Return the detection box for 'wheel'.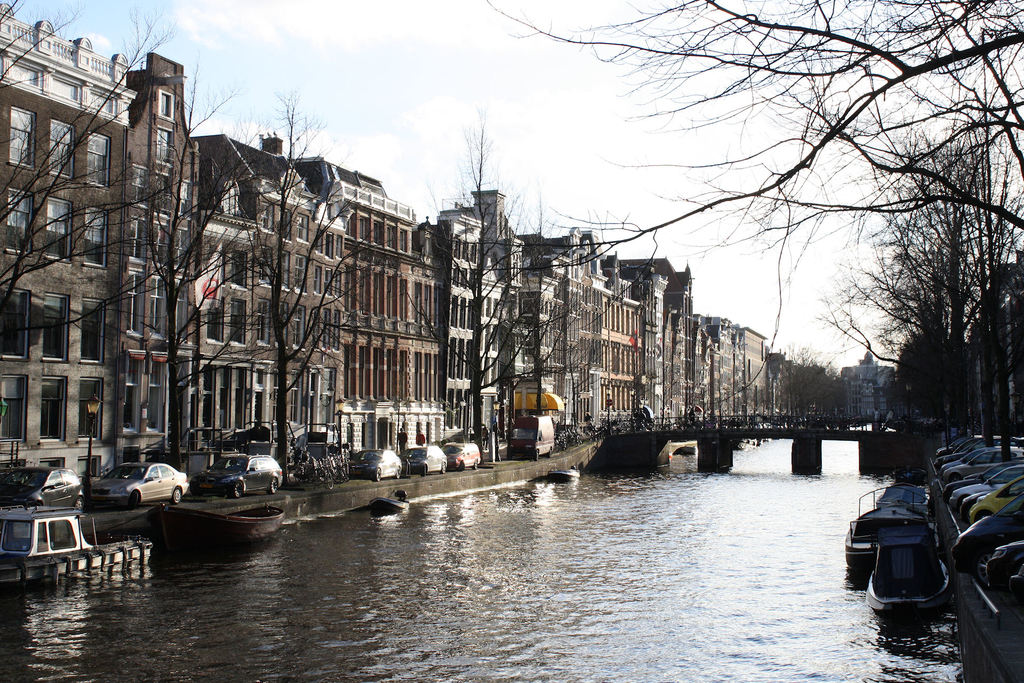
(left=425, top=467, right=426, bottom=473).
